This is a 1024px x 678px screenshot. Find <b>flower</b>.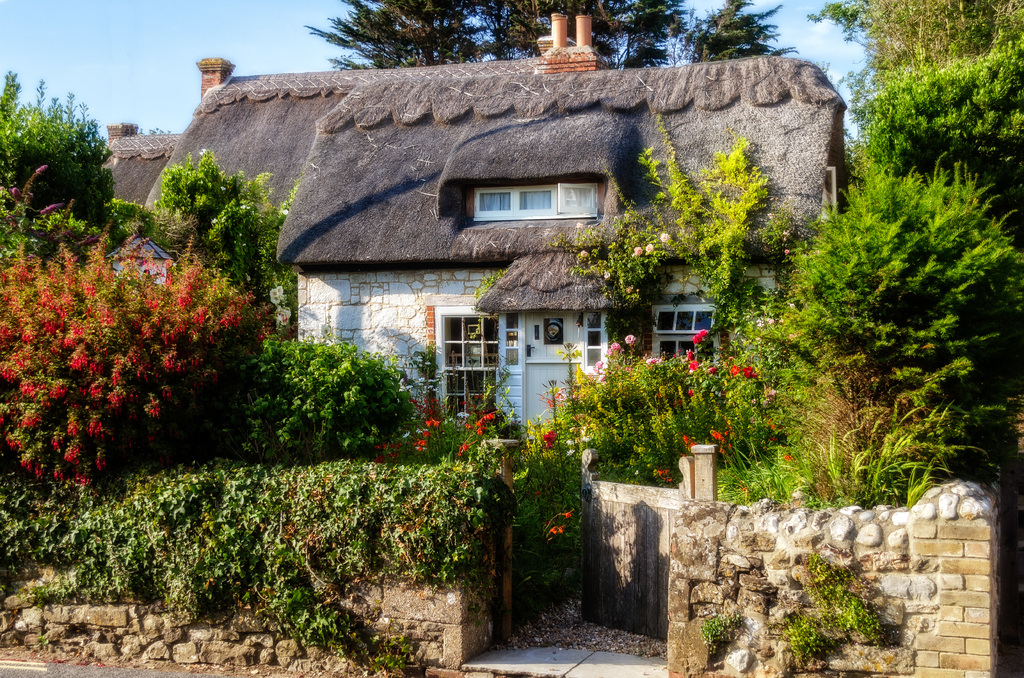
Bounding box: bbox=(600, 268, 611, 275).
